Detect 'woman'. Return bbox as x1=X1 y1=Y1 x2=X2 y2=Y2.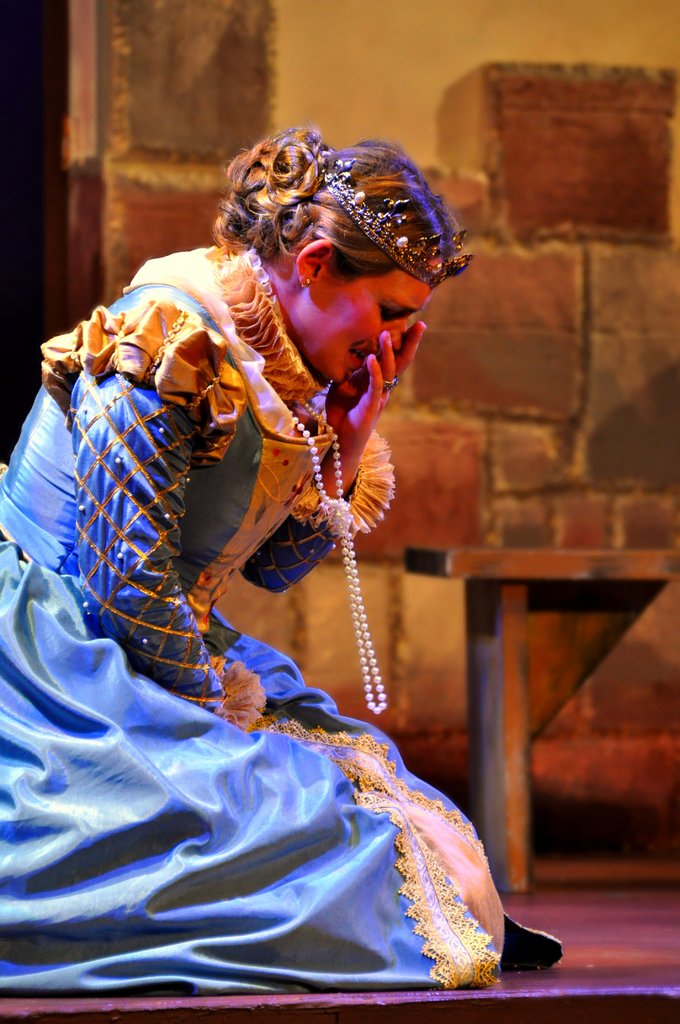
x1=0 y1=125 x2=559 y2=990.
